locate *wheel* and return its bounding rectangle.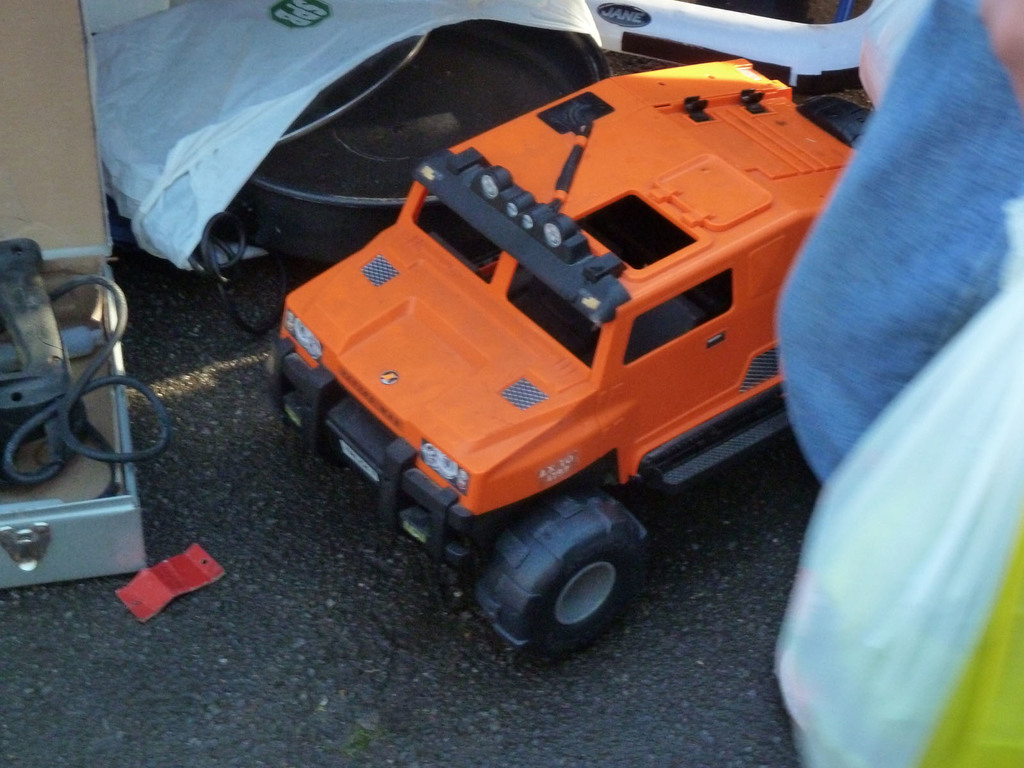
[left=794, top=93, right=870, bottom=148].
